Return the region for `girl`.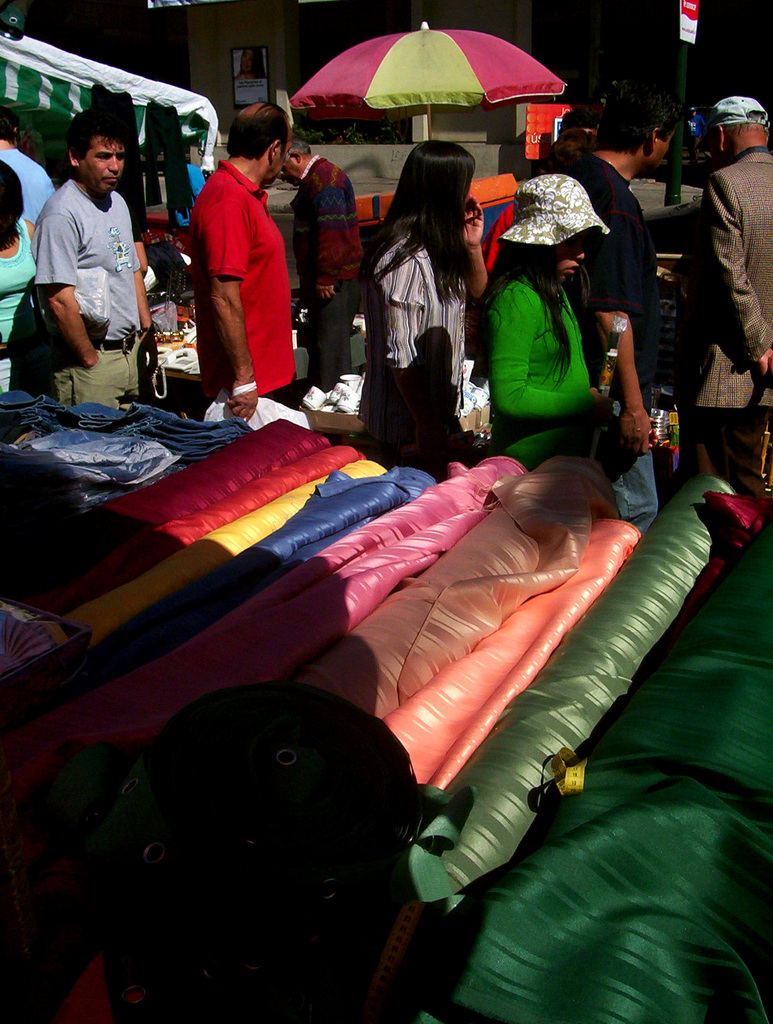
rect(476, 174, 656, 470).
